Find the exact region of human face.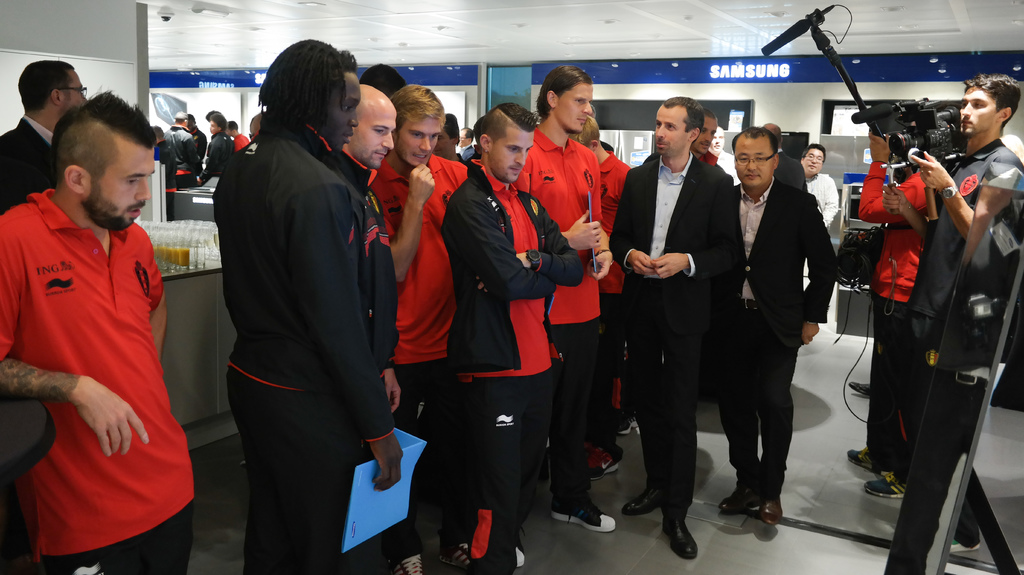
Exact region: 655:106:688:156.
